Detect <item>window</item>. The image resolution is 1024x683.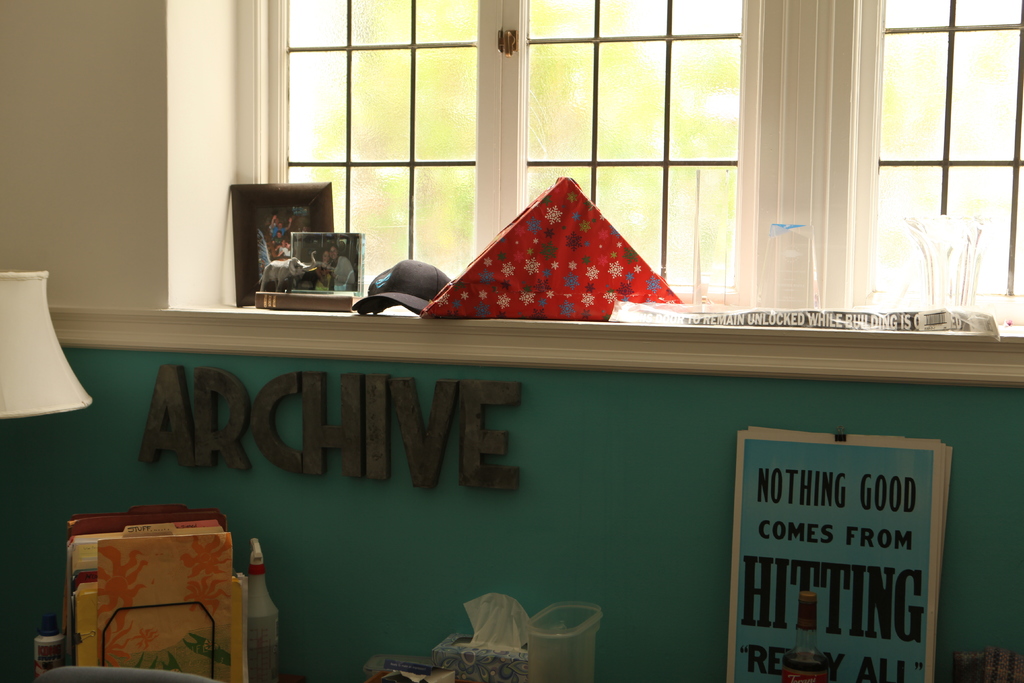
locate(230, 0, 1023, 333).
